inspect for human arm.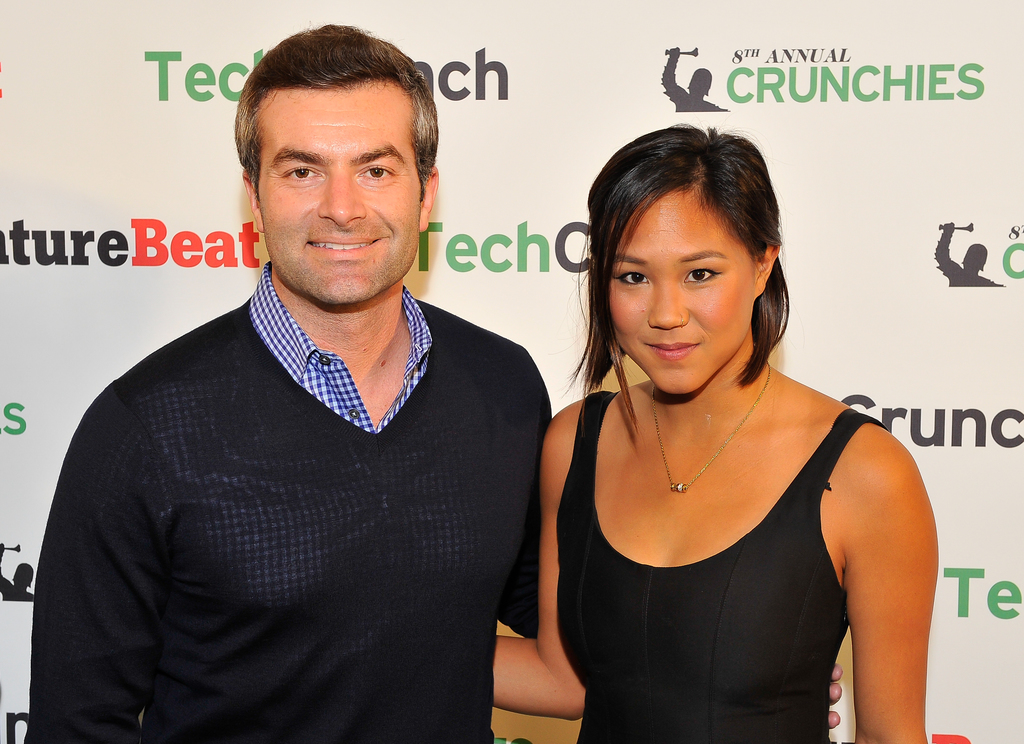
Inspection: 843/395/941/741.
